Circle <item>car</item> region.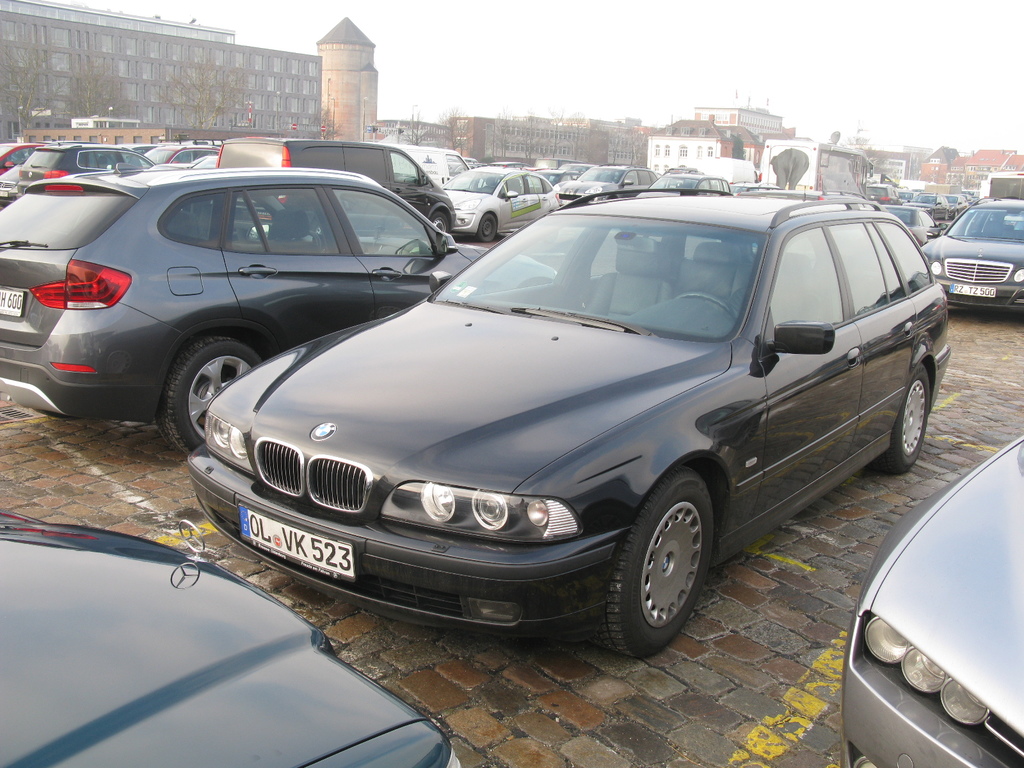
Region: box(842, 435, 1023, 767).
